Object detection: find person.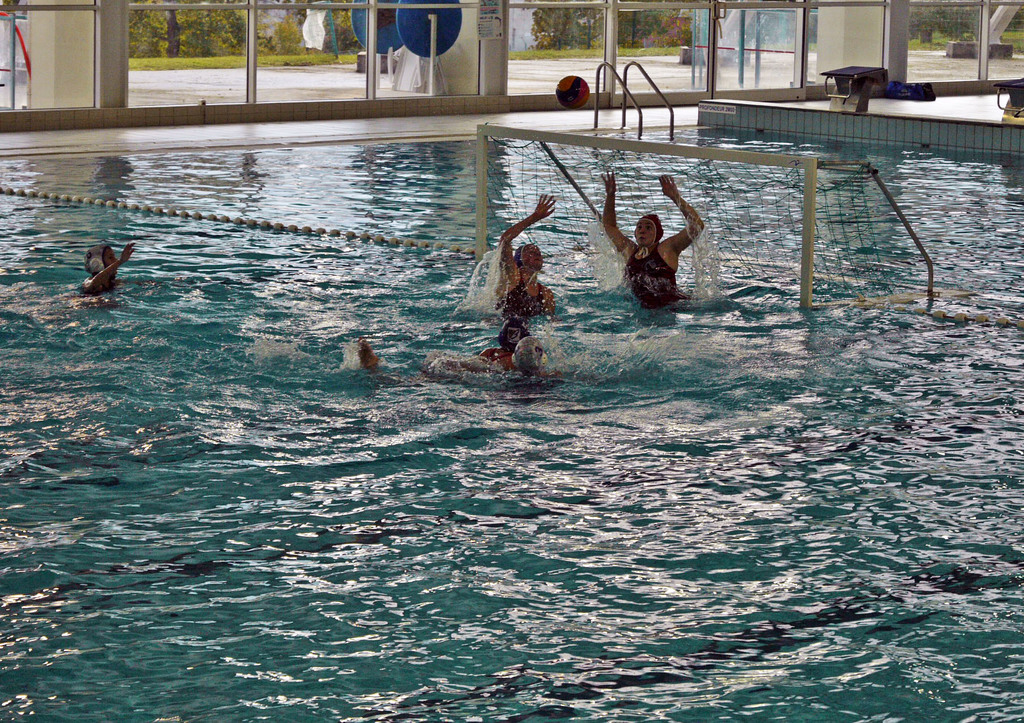
l=77, t=241, r=134, b=306.
